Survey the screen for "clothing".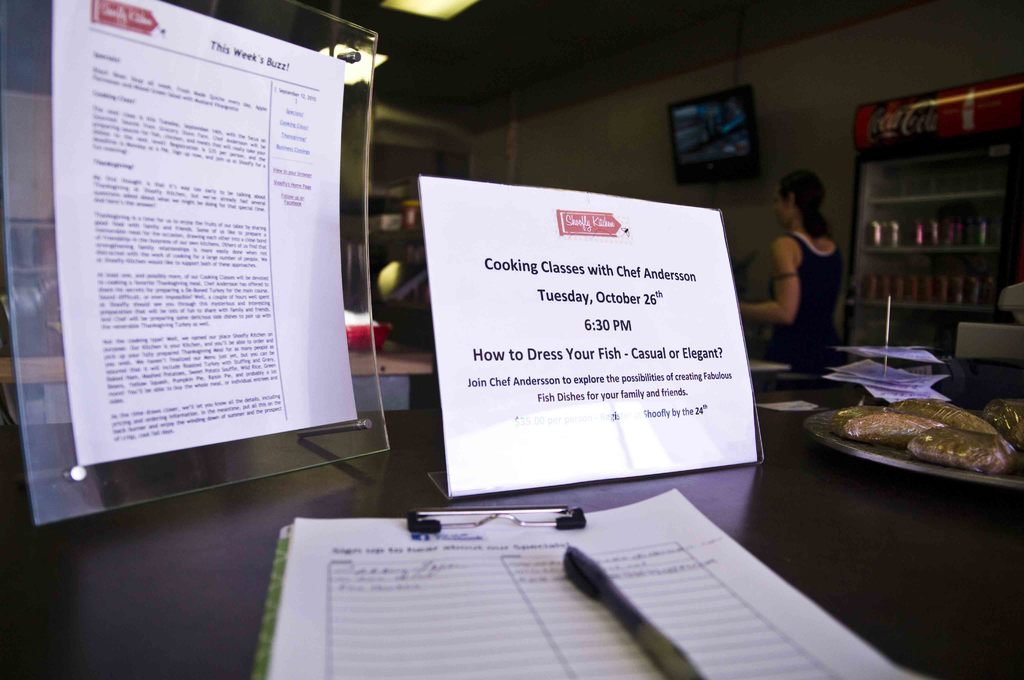
Survey found: 769 229 841 382.
